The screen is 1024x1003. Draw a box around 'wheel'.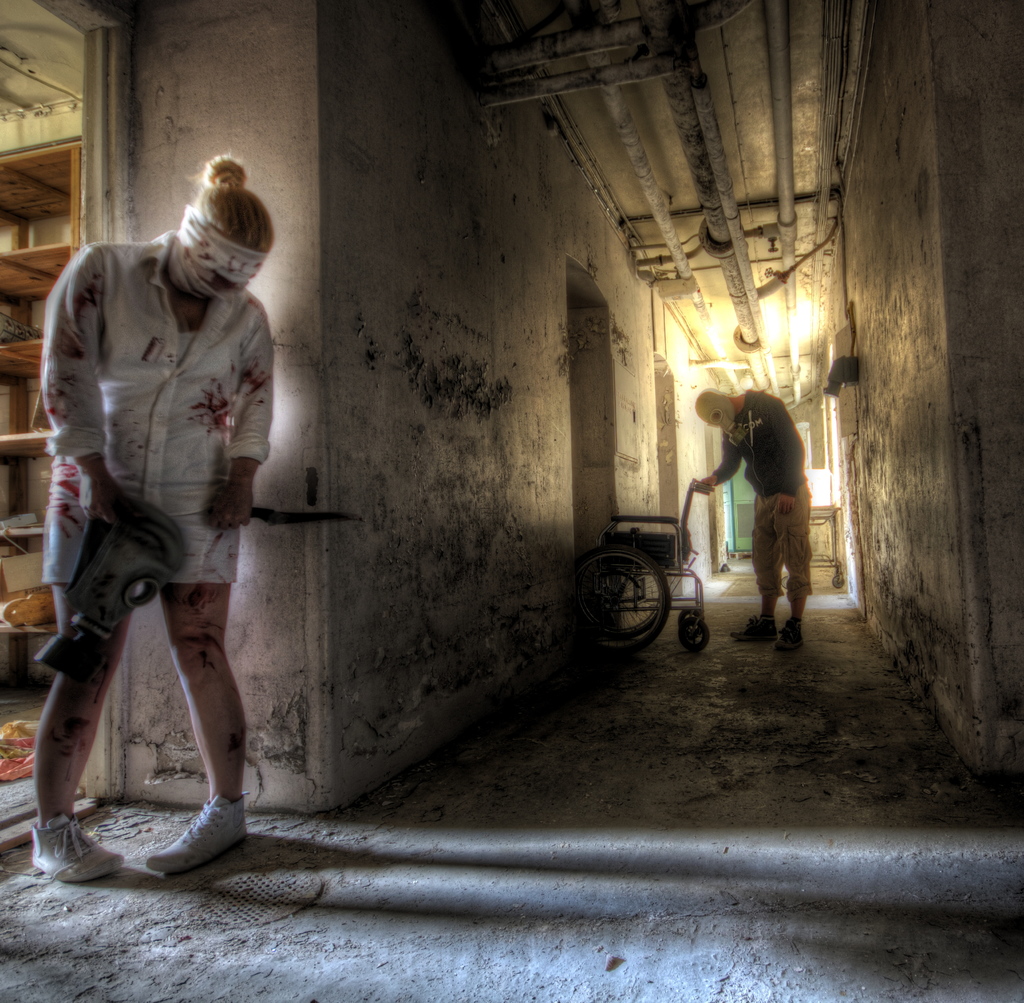
(576,545,692,651).
